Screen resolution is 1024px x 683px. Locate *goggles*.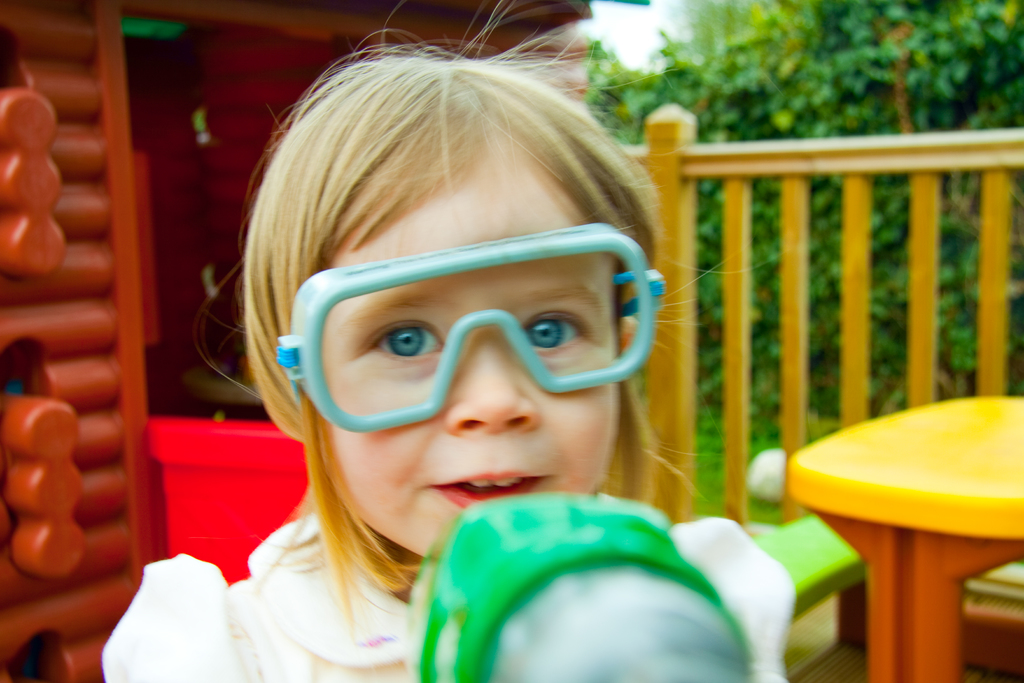
275 222 664 434.
